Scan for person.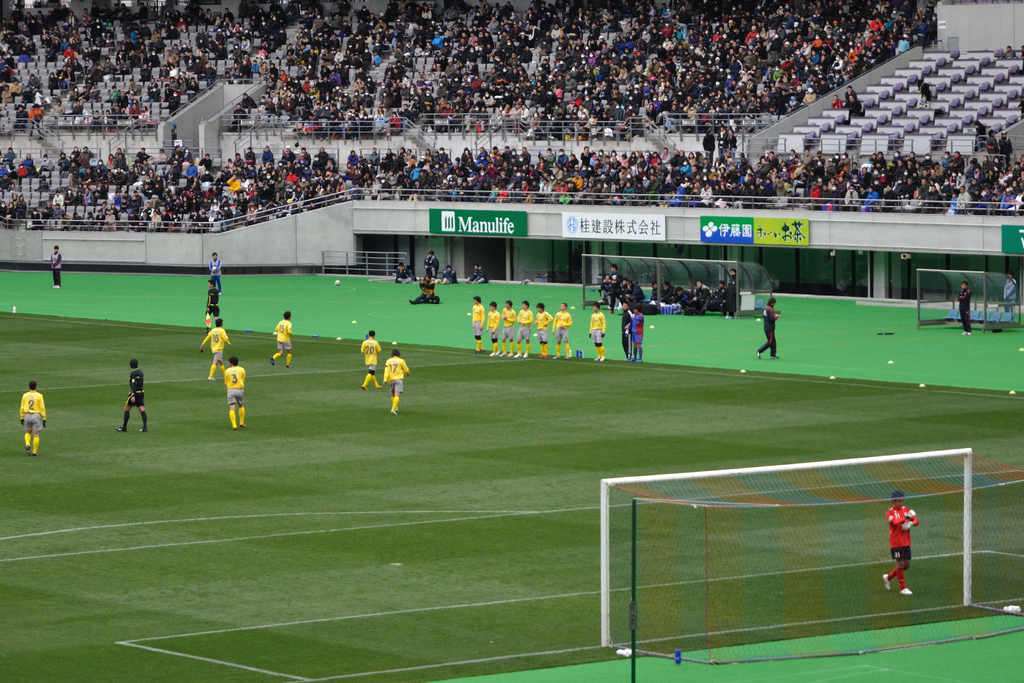
Scan result: locate(515, 299, 533, 359).
